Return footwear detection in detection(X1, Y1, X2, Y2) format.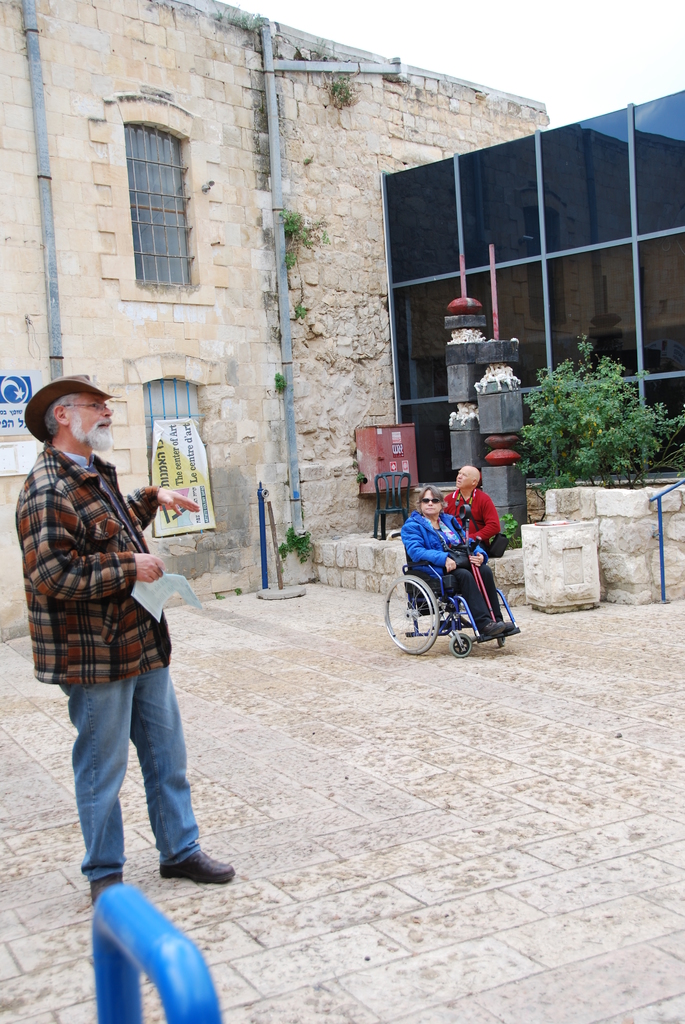
detection(89, 869, 124, 906).
